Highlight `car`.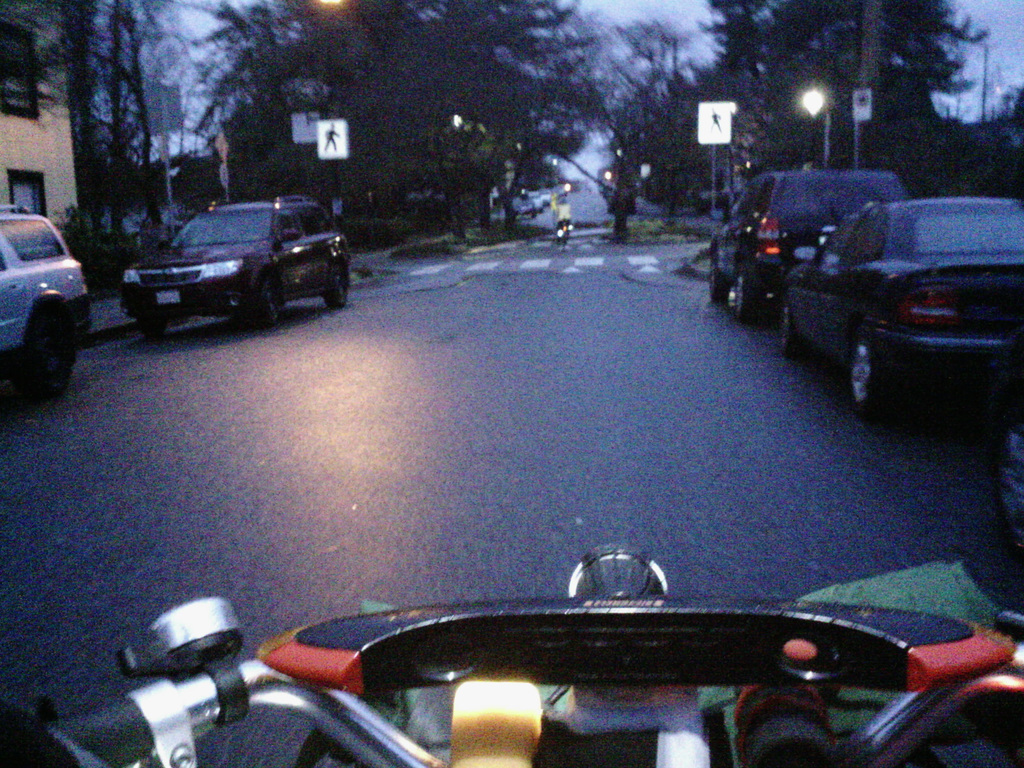
Highlighted region: locate(122, 191, 352, 330).
